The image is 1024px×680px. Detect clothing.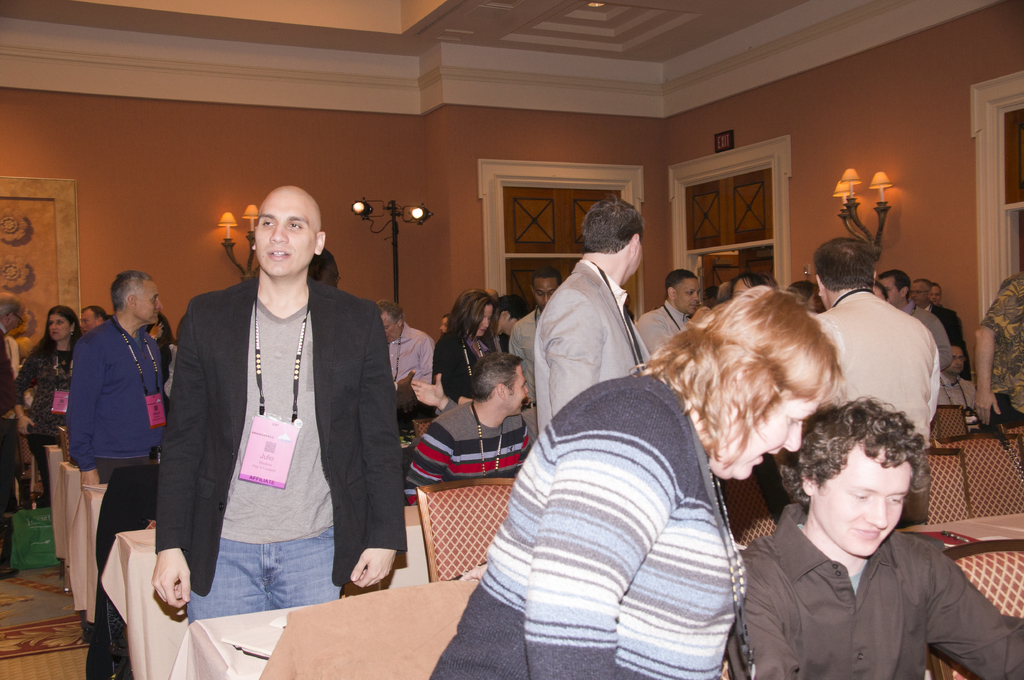
Detection: 388:311:442:400.
